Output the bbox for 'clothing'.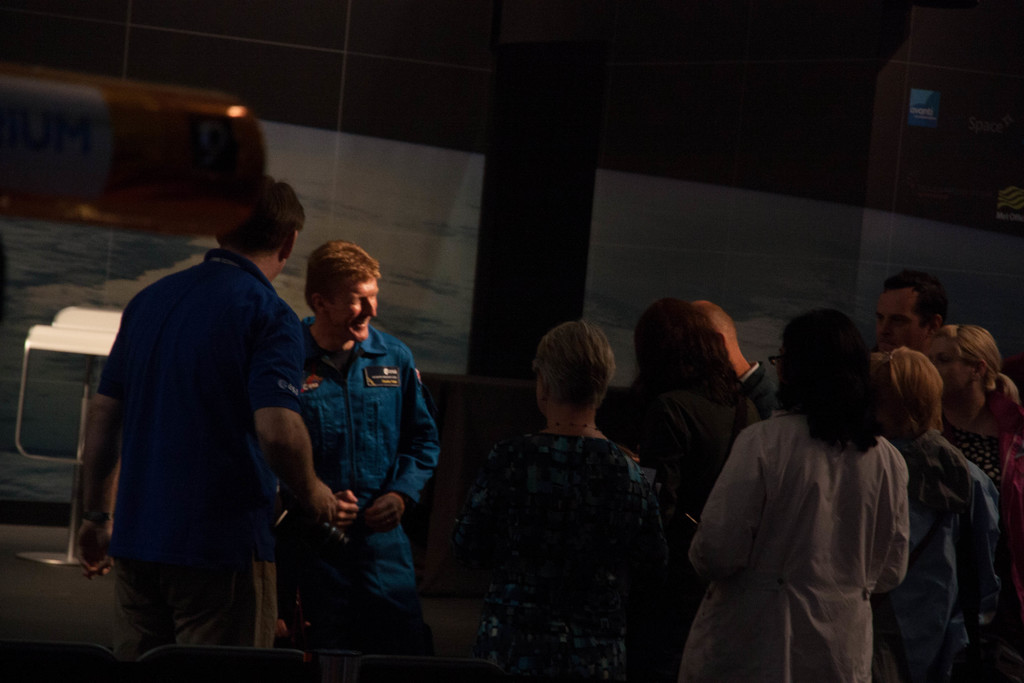
bbox=(254, 315, 442, 682).
